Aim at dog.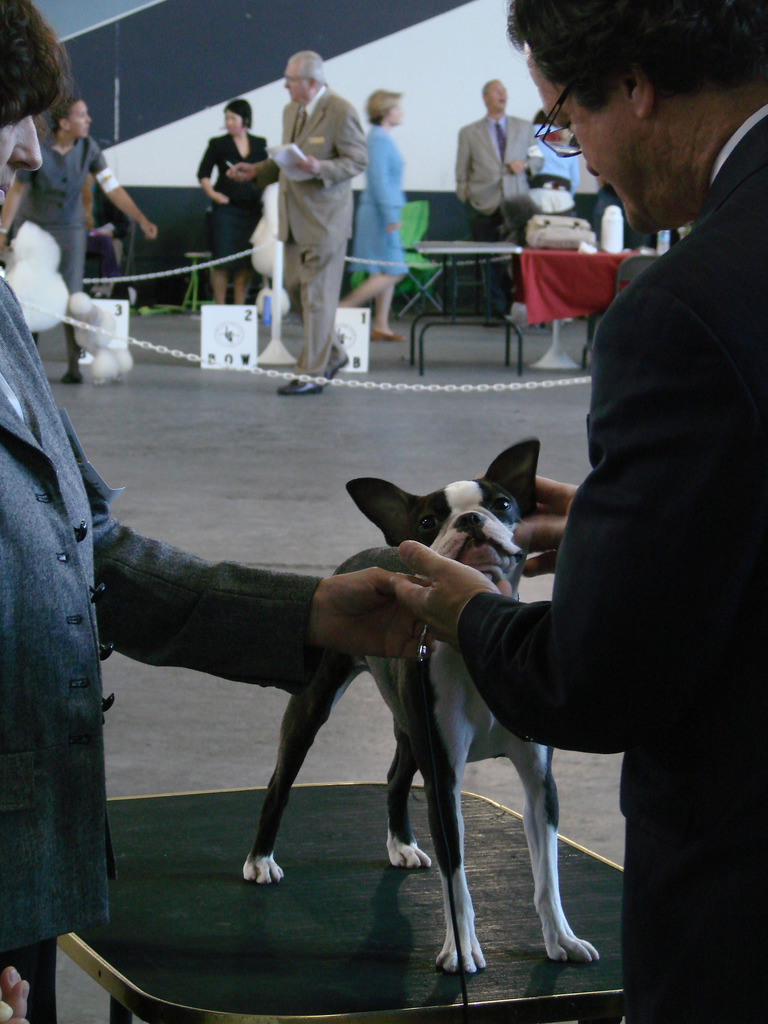
Aimed at x1=234 y1=442 x2=602 y2=977.
